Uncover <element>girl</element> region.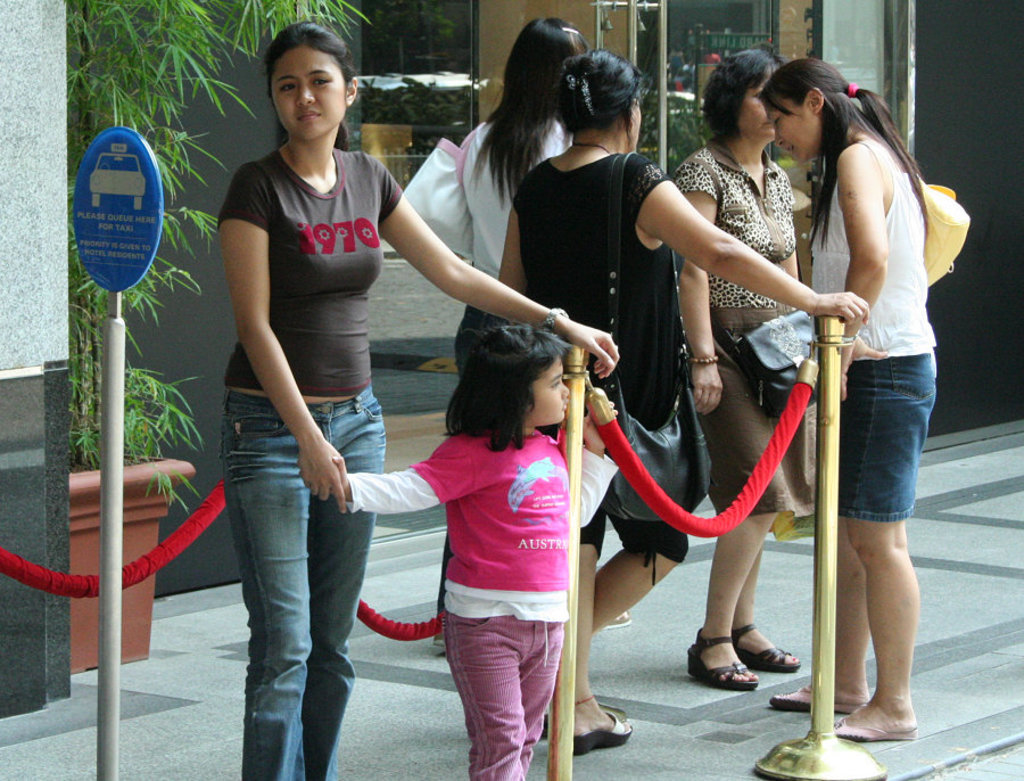
Uncovered: pyautogui.locateOnScreen(218, 19, 619, 780).
